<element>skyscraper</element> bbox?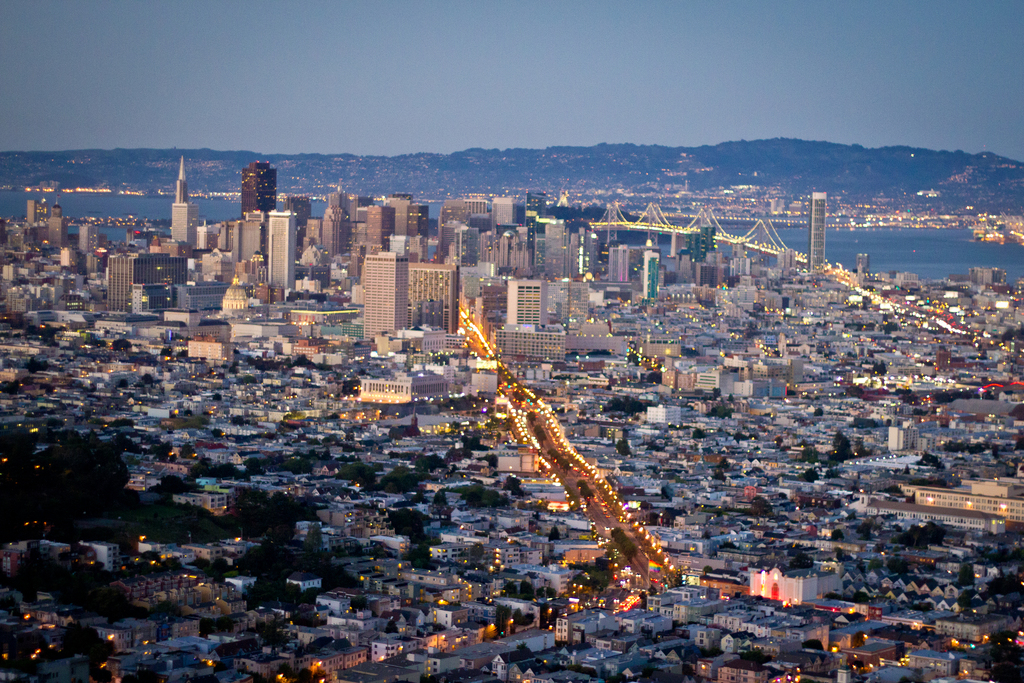
95/249/193/311
